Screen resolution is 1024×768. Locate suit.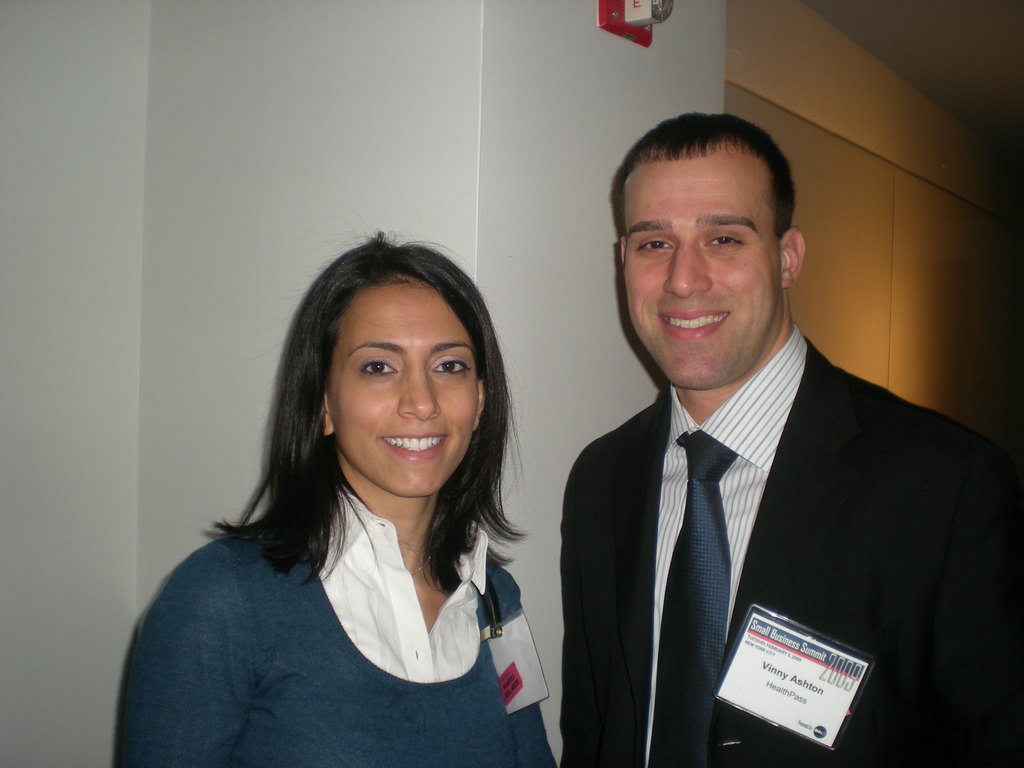
box(543, 256, 991, 756).
